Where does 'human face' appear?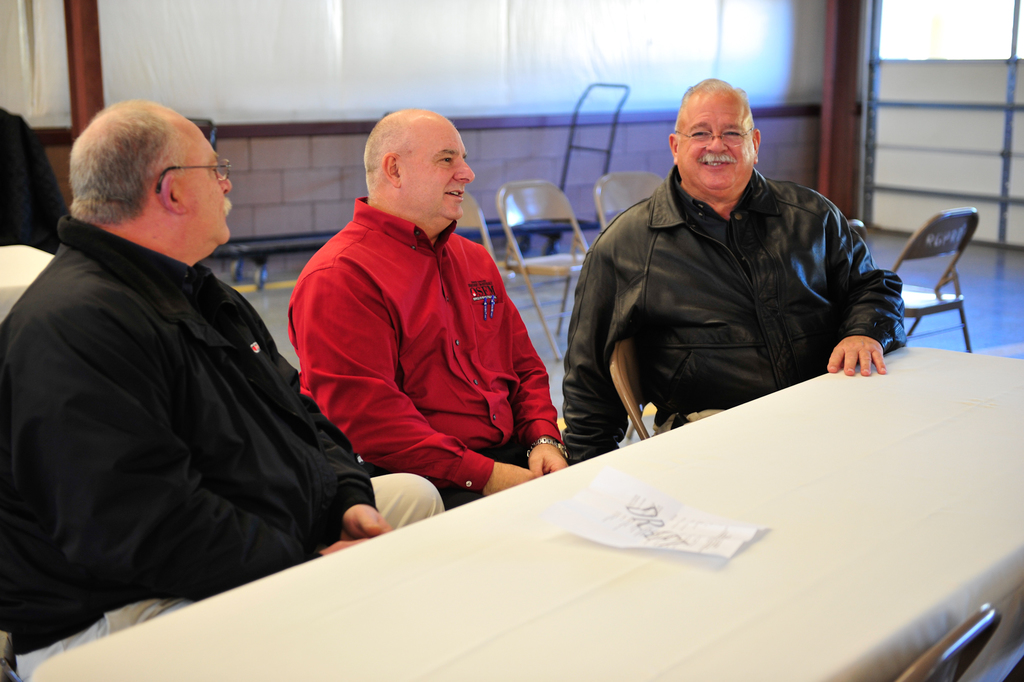
Appears at region(410, 128, 480, 224).
